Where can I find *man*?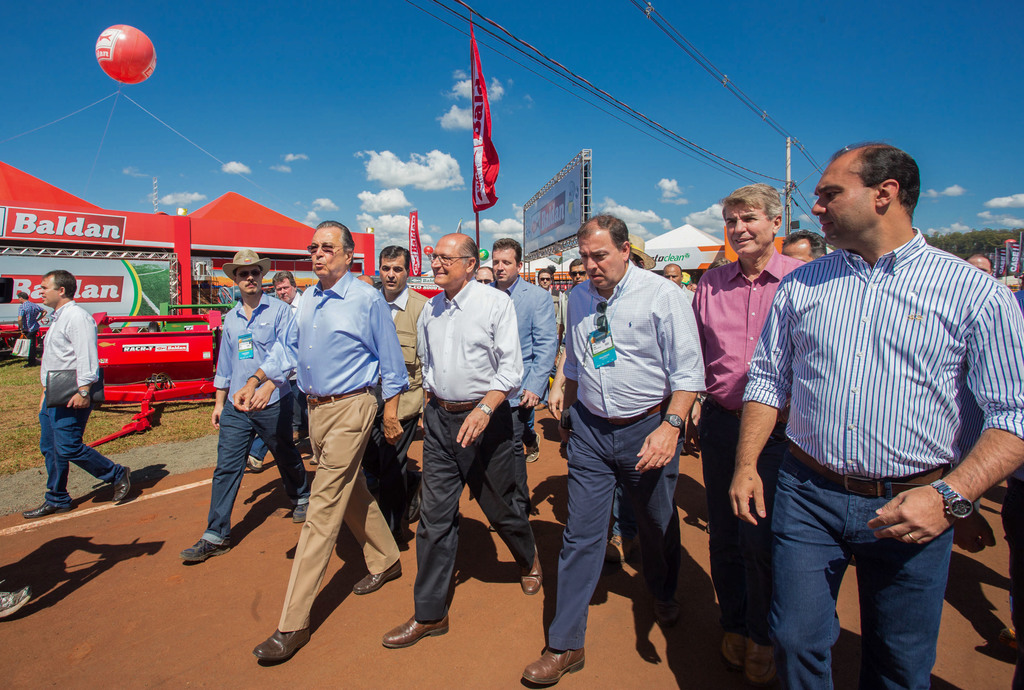
You can find it at x1=176, y1=248, x2=320, y2=568.
